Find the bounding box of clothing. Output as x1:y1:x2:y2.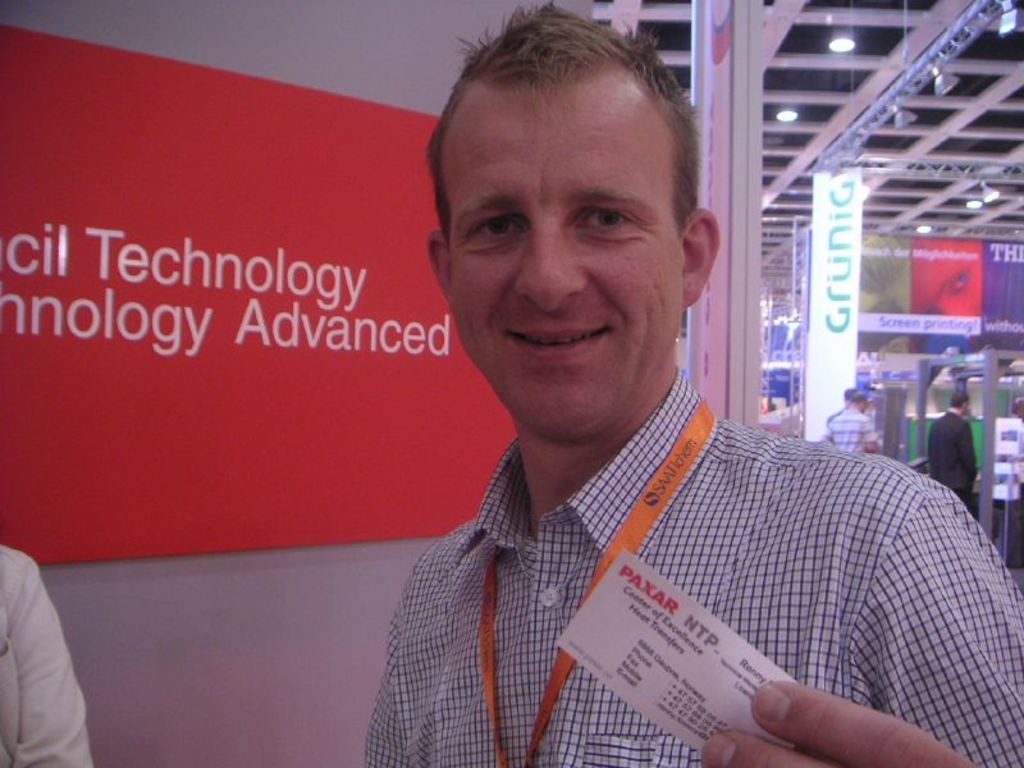
1010:412:1023:518.
